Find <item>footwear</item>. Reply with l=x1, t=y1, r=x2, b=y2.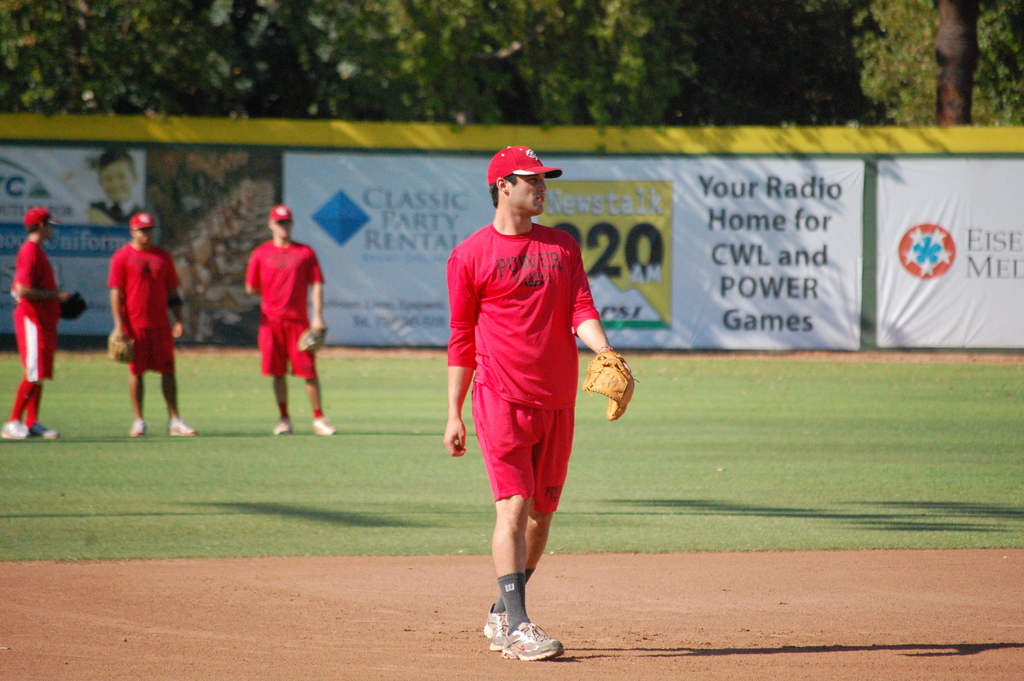
l=6, t=416, r=32, b=438.
